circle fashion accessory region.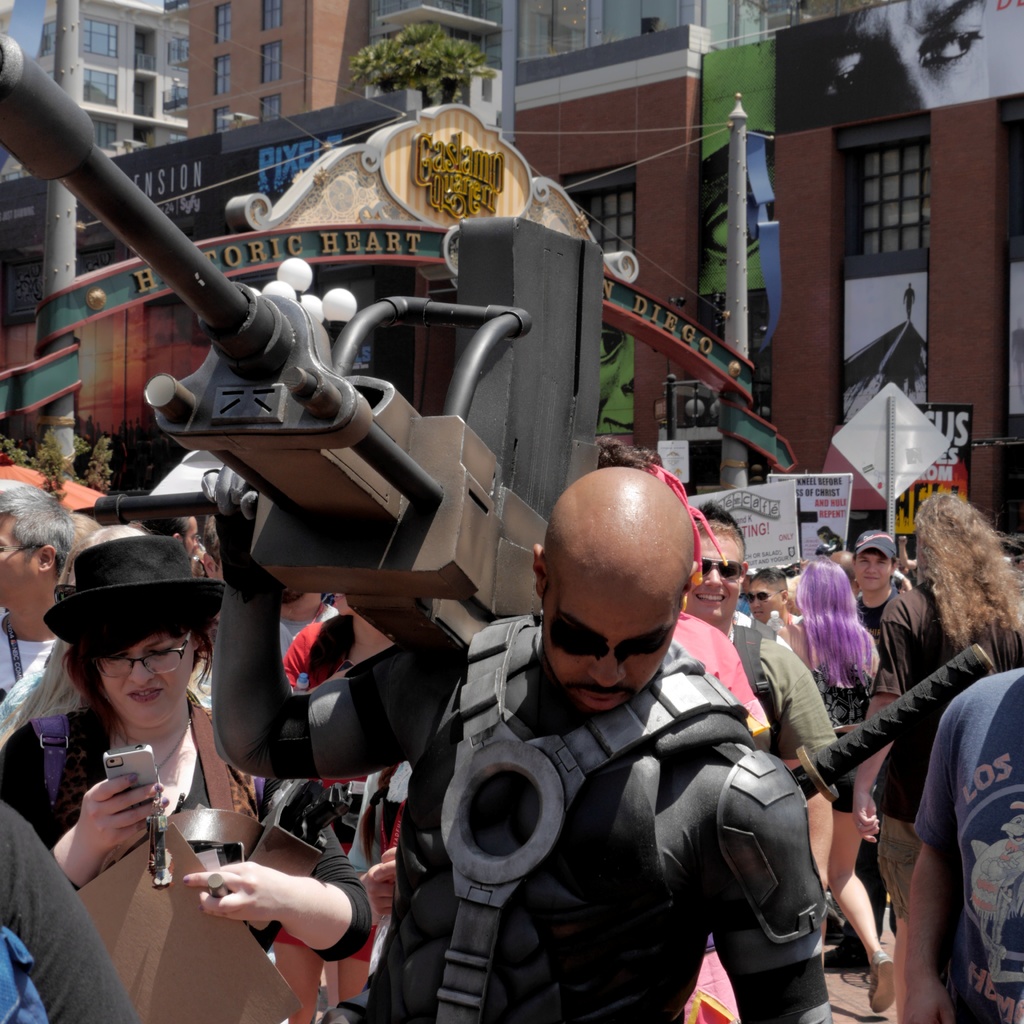
Region: 698, 559, 751, 583.
